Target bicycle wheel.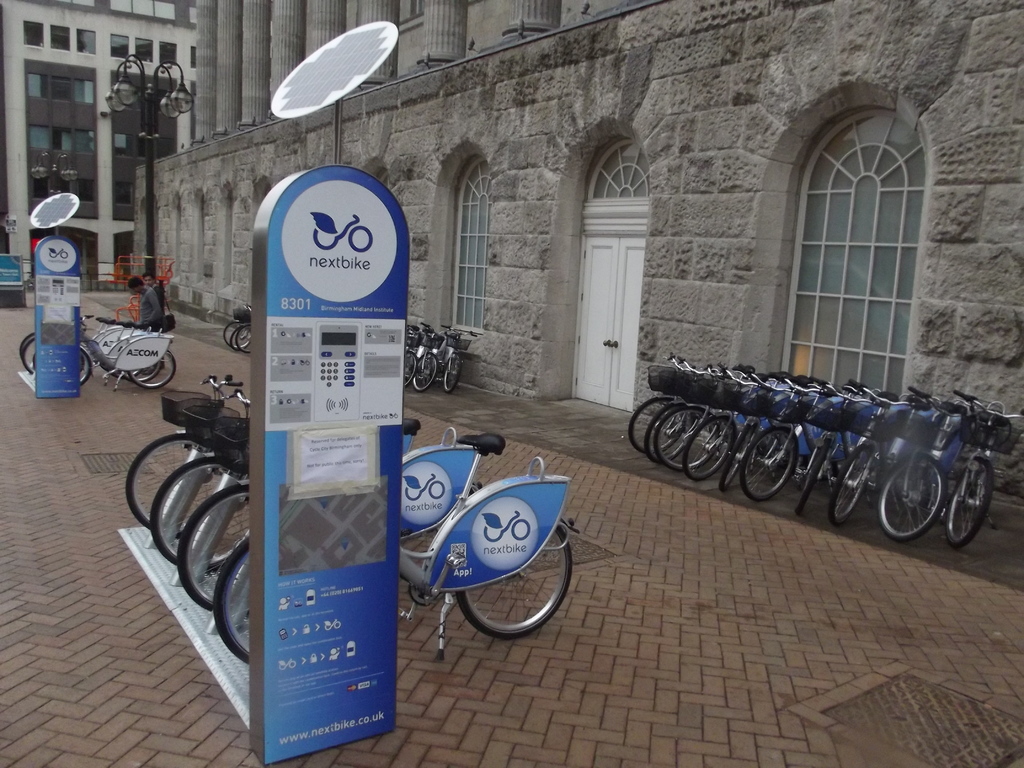
Target region: detection(443, 349, 461, 392).
